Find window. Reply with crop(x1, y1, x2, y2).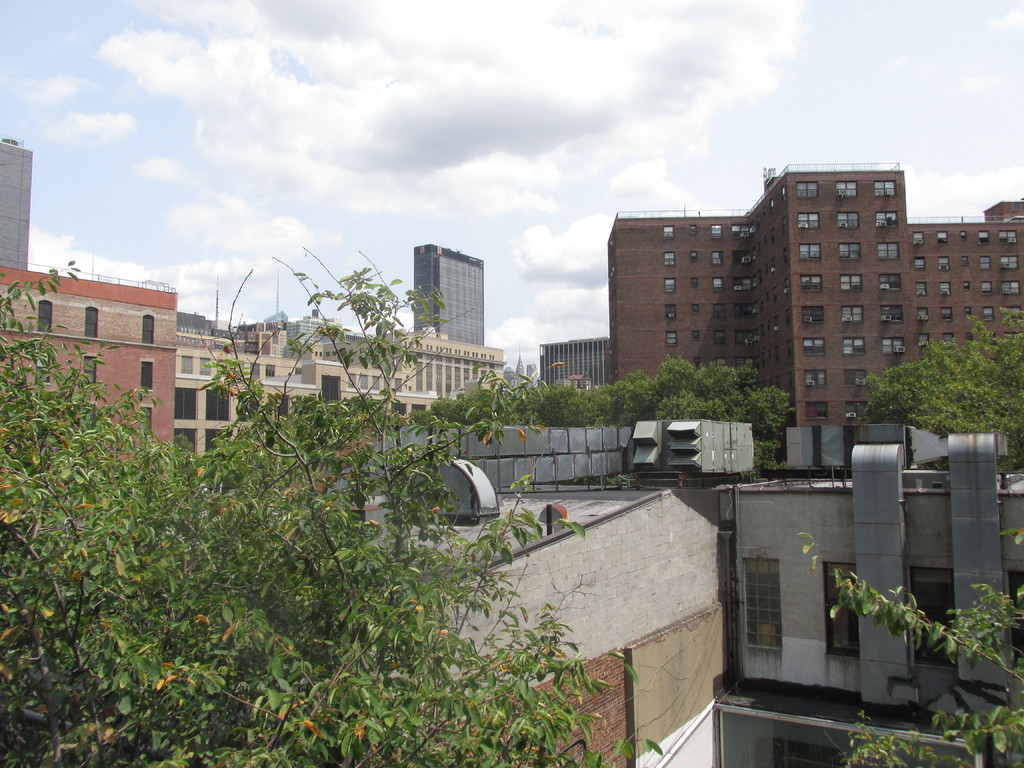
crop(393, 379, 403, 397).
